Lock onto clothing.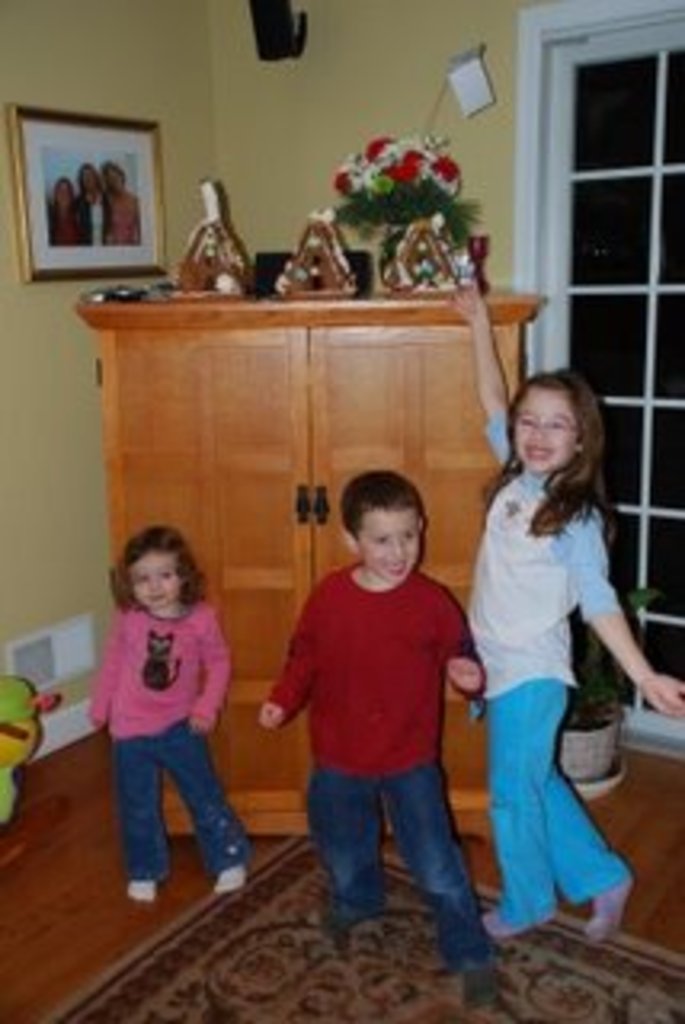
Locked: box(256, 560, 490, 931).
